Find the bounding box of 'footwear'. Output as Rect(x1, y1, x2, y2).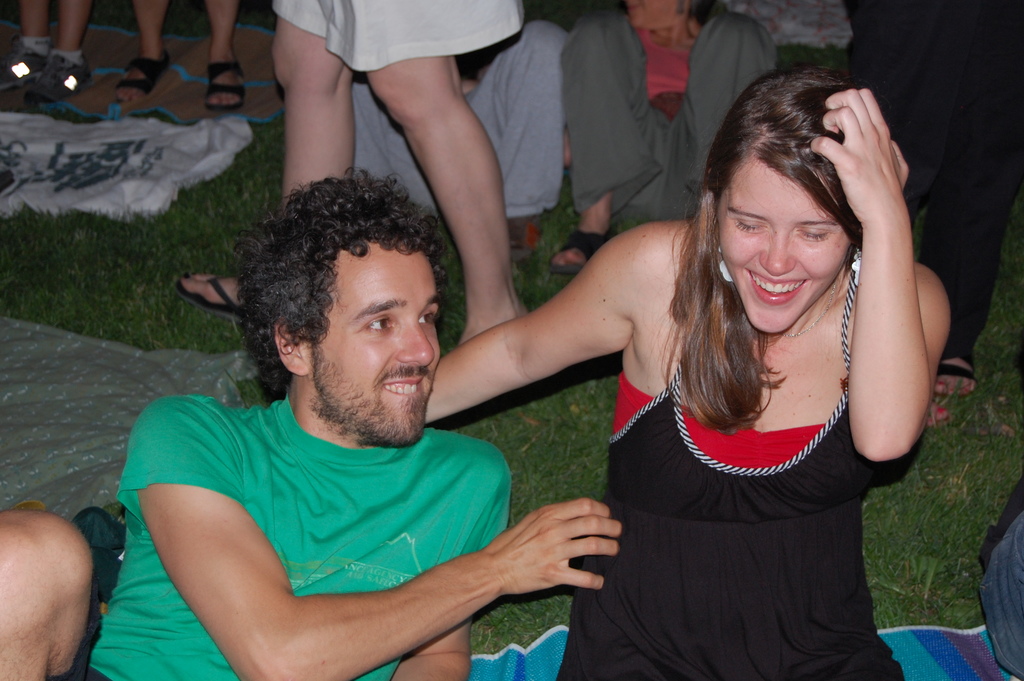
Rect(173, 270, 248, 329).
